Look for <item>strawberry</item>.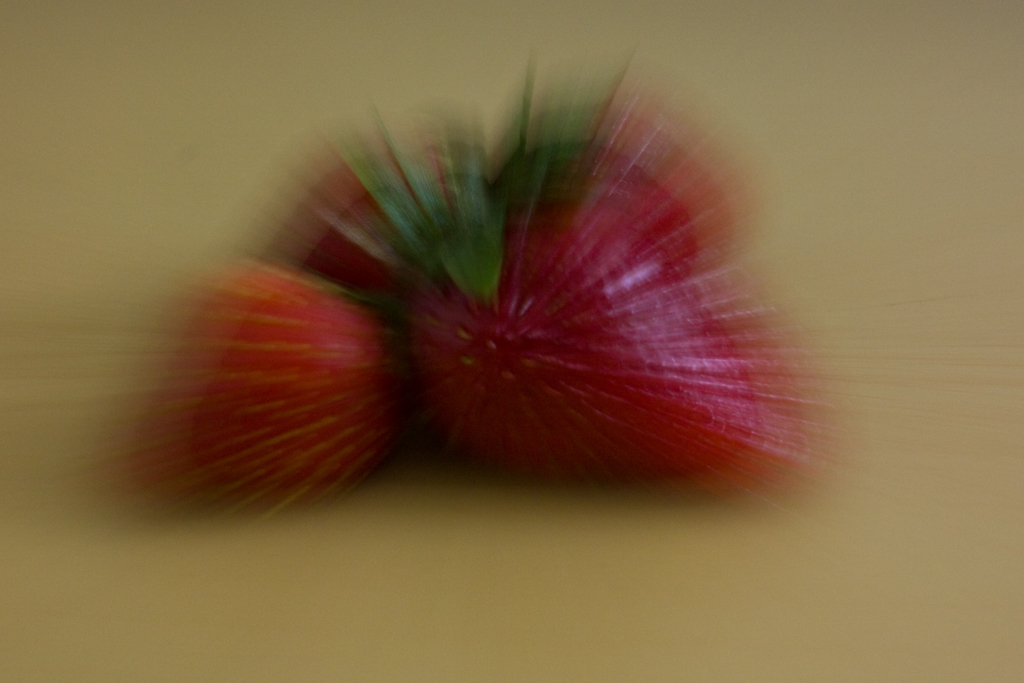
Found: (left=416, top=130, right=782, bottom=474).
